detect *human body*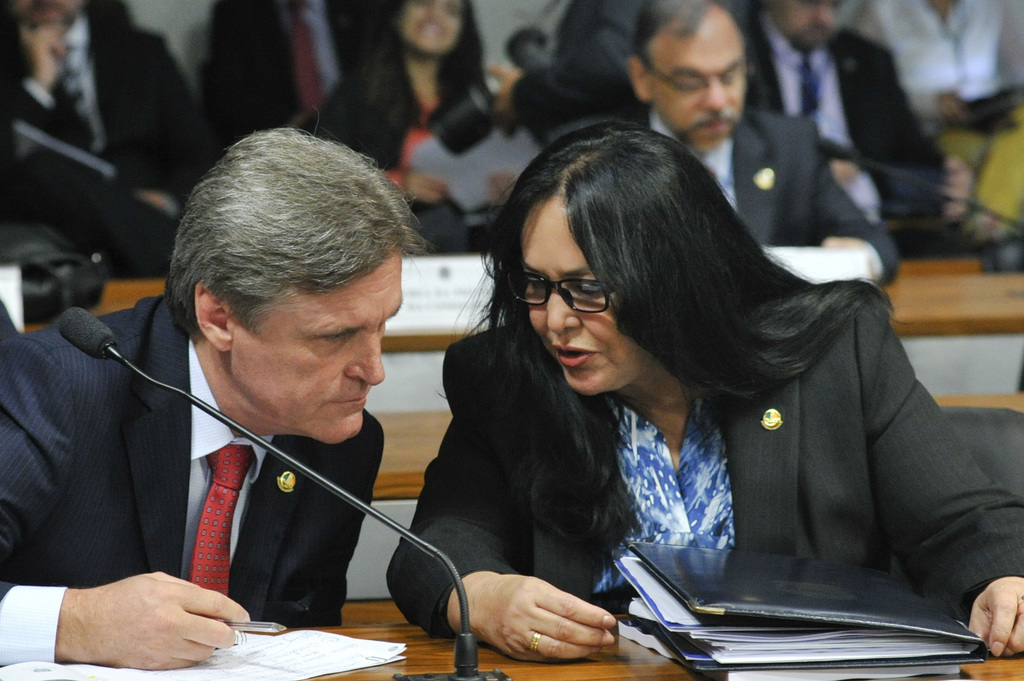
[741,0,941,221]
